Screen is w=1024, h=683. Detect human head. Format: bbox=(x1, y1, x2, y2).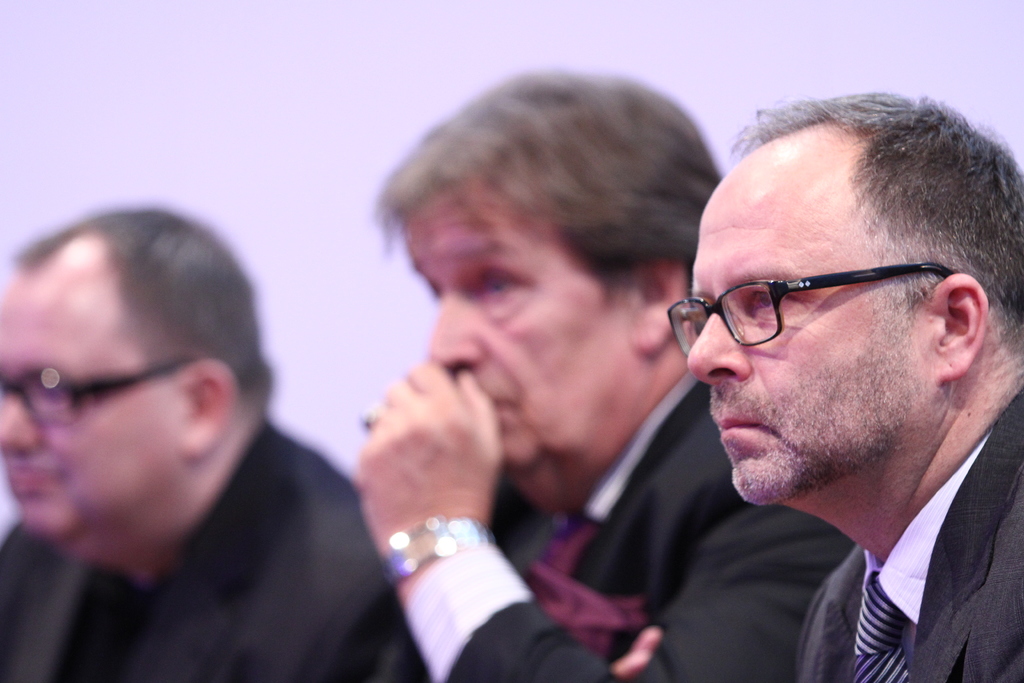
bbox=(374, 70, 722, 514).
